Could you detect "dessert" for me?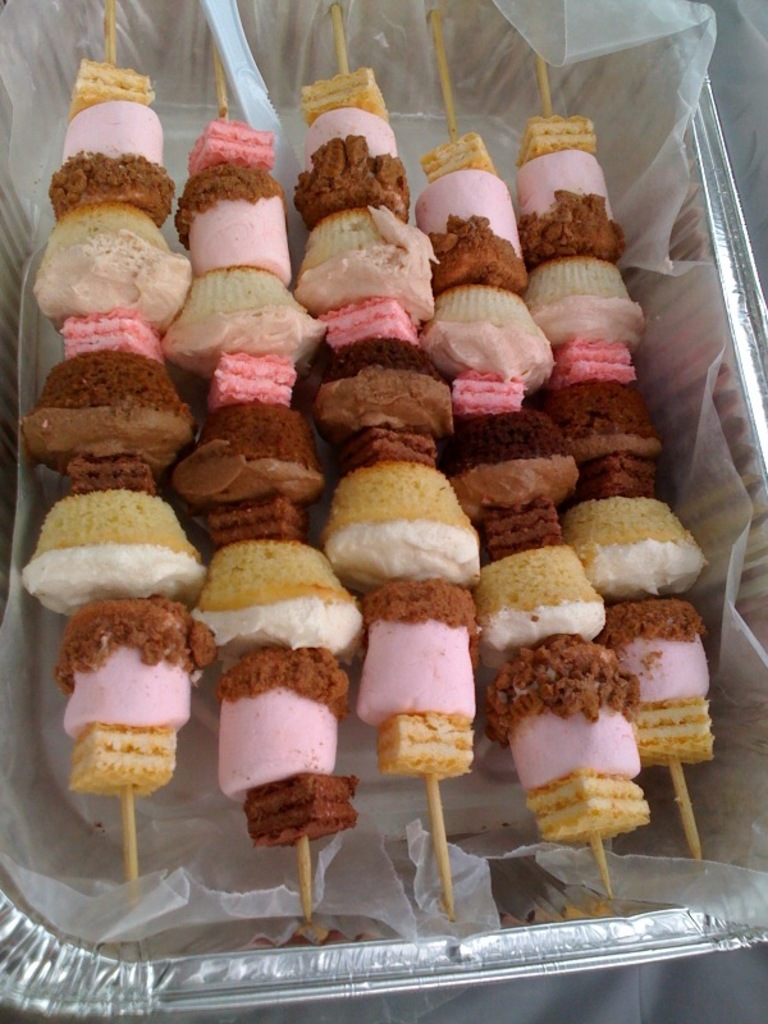
Detection result: bbox(212, 692, 337, 795).
